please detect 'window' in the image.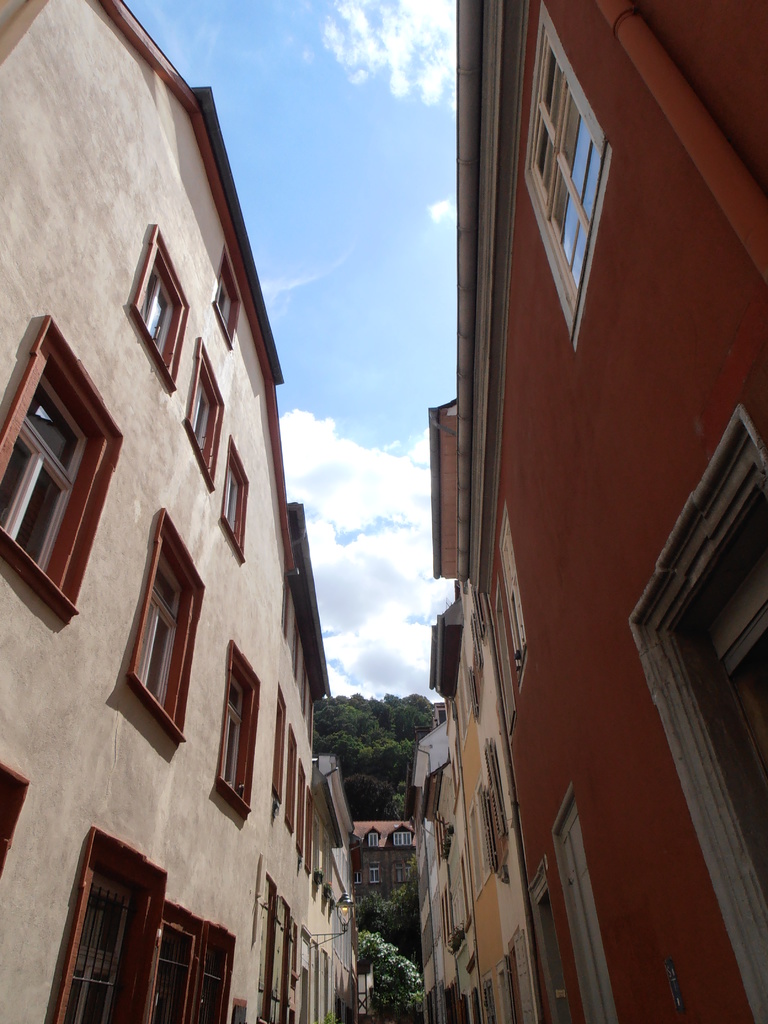
l=390, t=830, r=416, b=848.
